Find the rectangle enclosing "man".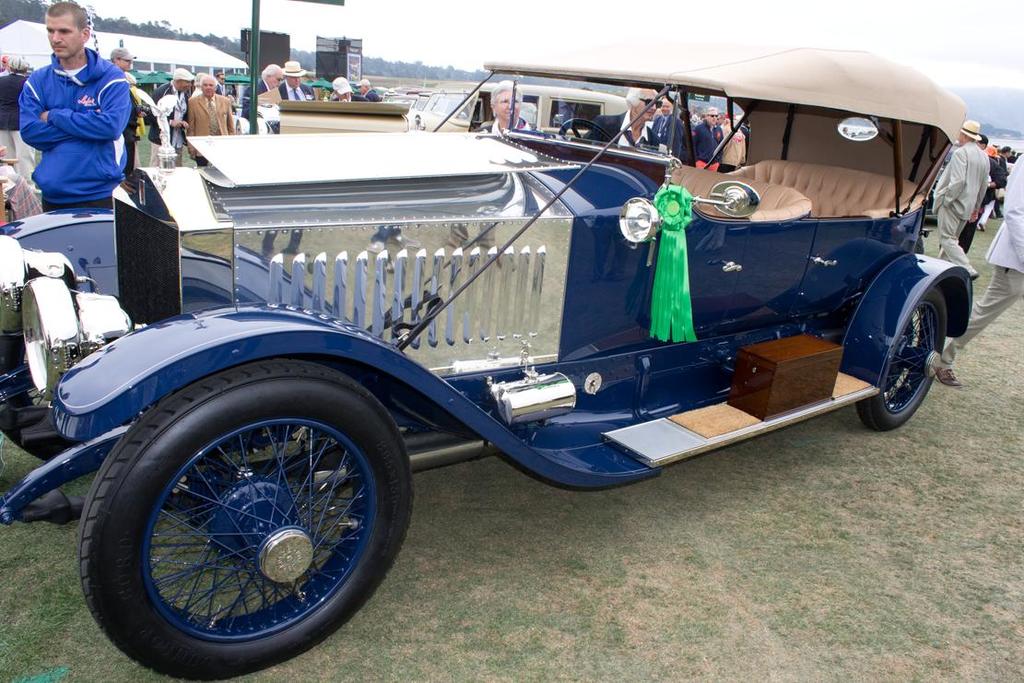
Rect(148, 67, 189, 167).
